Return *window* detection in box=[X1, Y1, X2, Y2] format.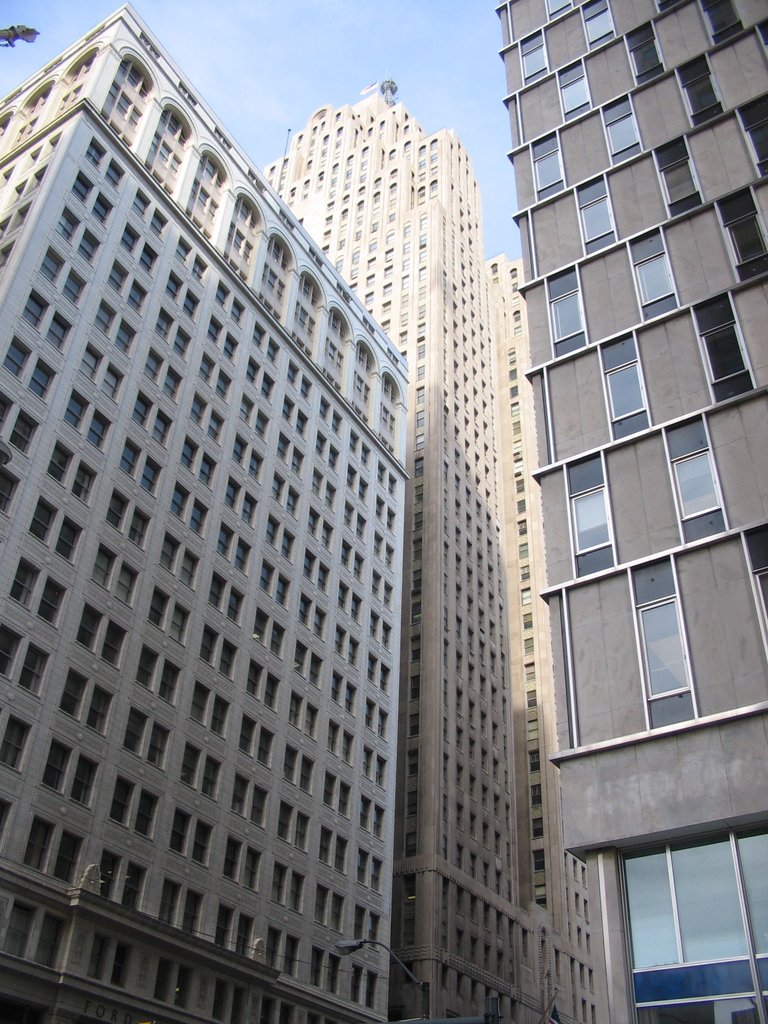
box=[116, 565, 139, 607].
